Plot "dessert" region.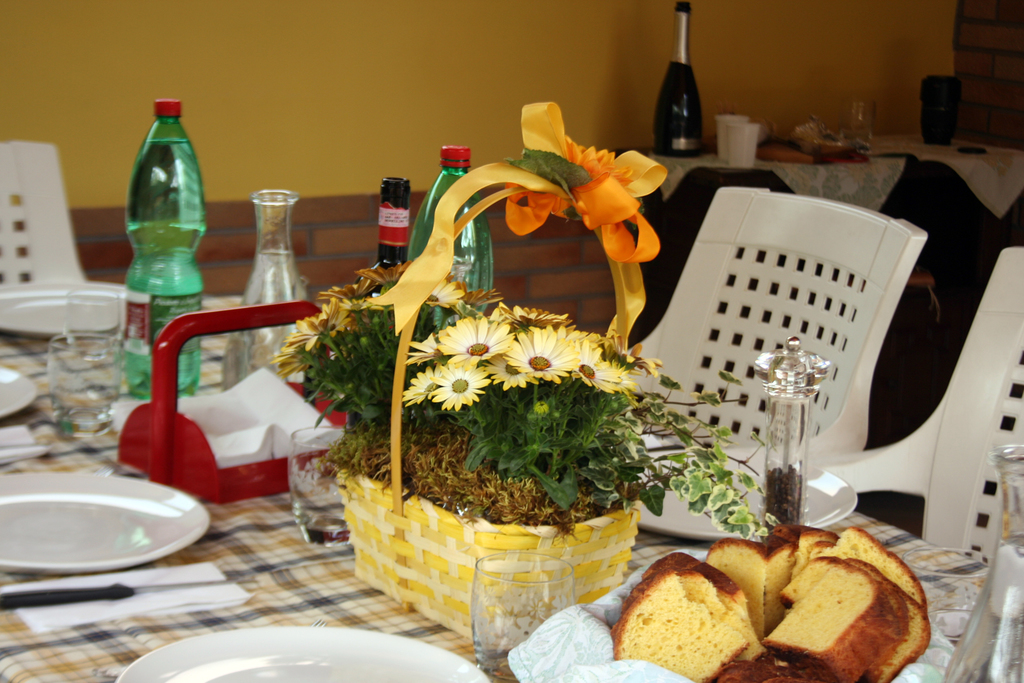
Plotted at bbox=[842, 559, 928, 682].
